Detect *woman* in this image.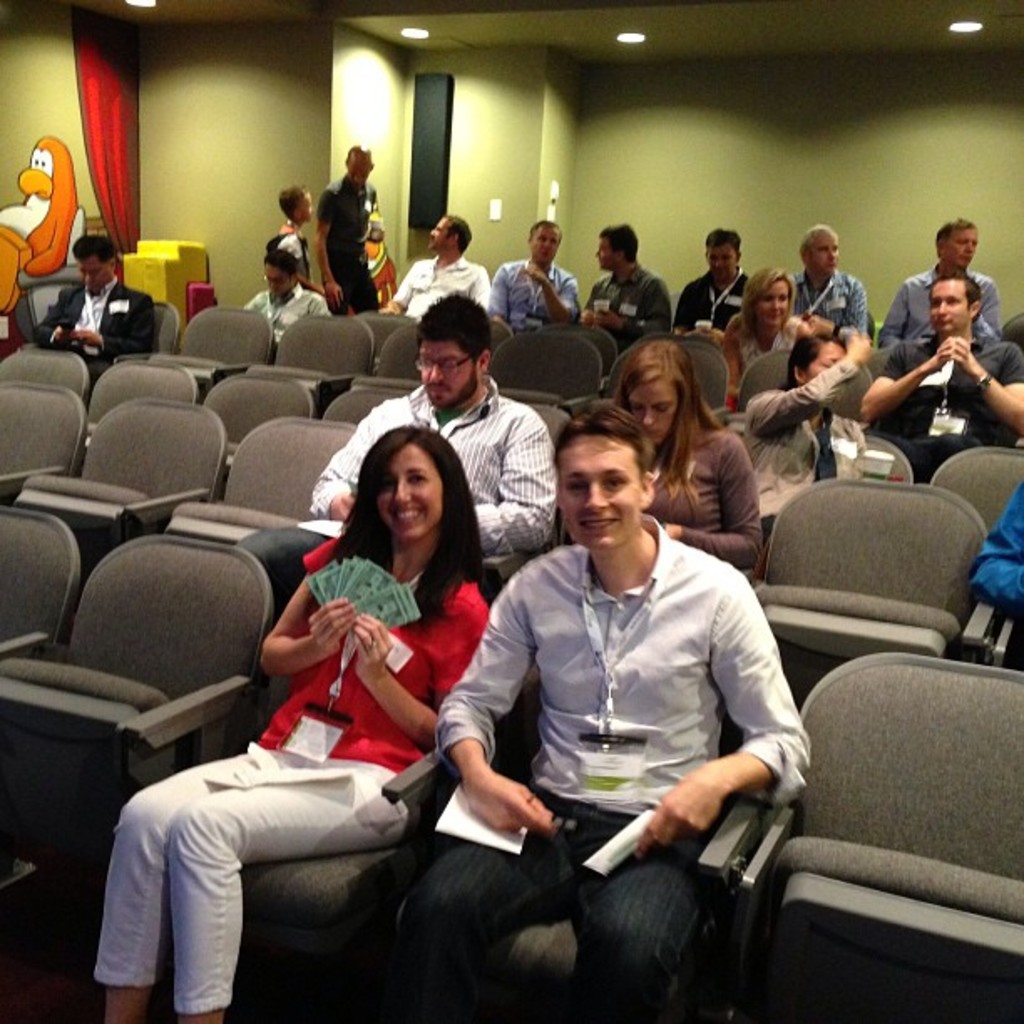
Detection: Rect(602, 335, 751, 577).
